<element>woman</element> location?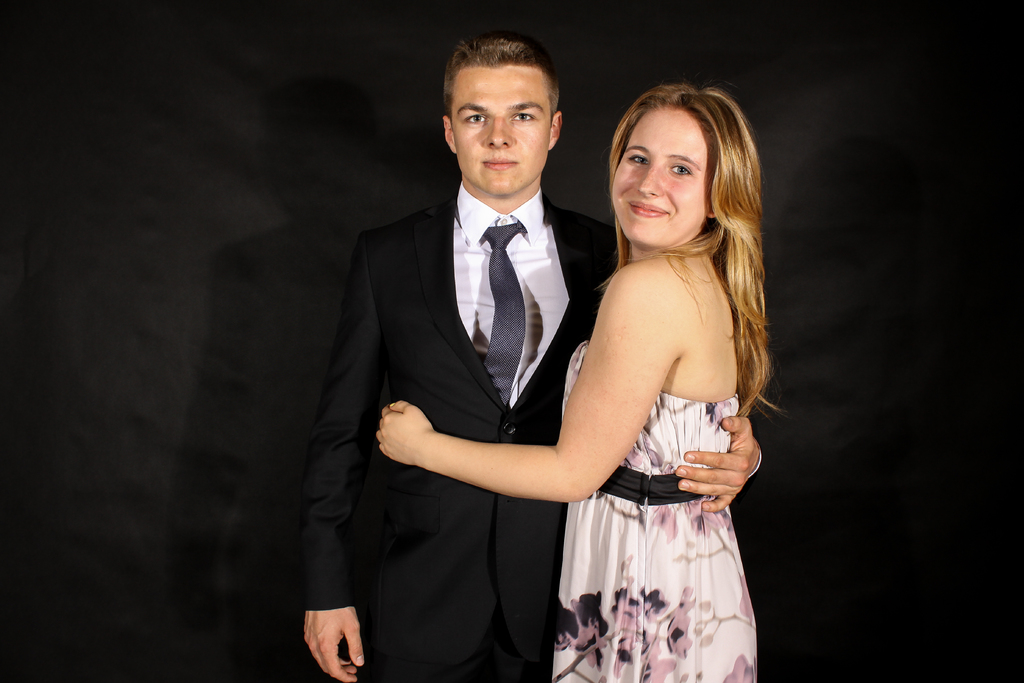
x1=376 y1=83 x2=790 y2=682
